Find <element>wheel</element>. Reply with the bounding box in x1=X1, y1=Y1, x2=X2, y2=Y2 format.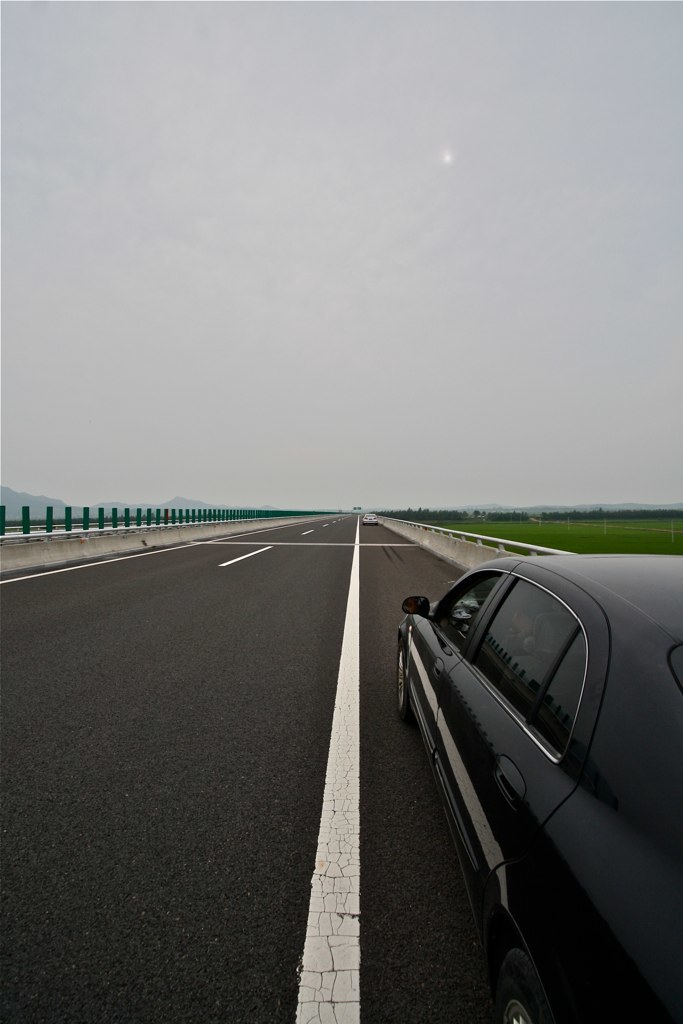
x1=497, y1=950, x2=557, y2=1023.
